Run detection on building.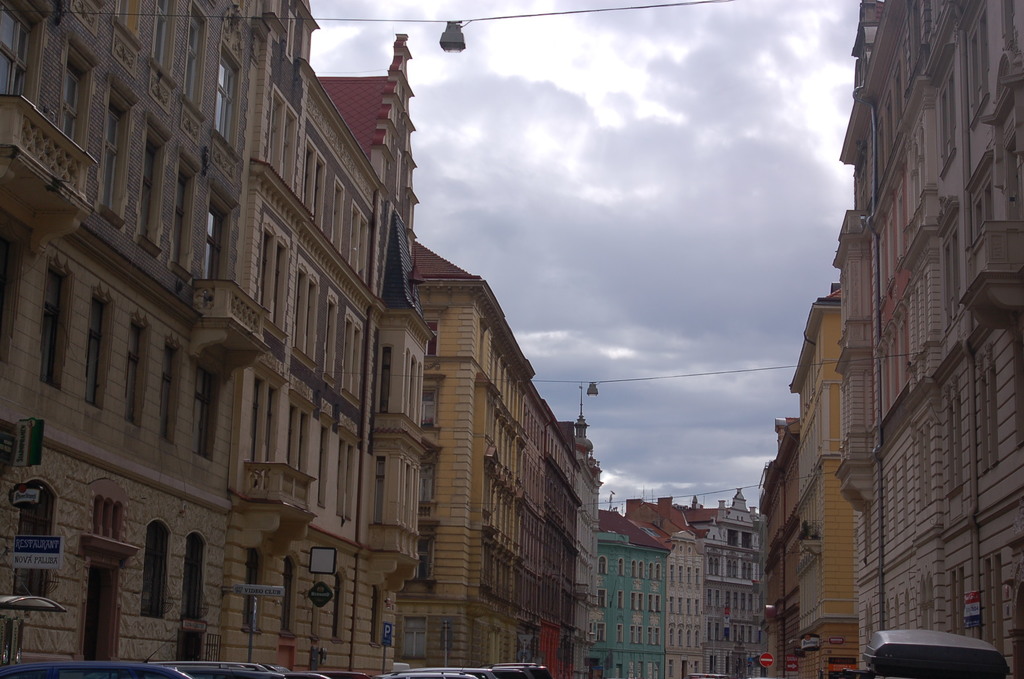
Result: BBox(595, 507, 675, 678).
